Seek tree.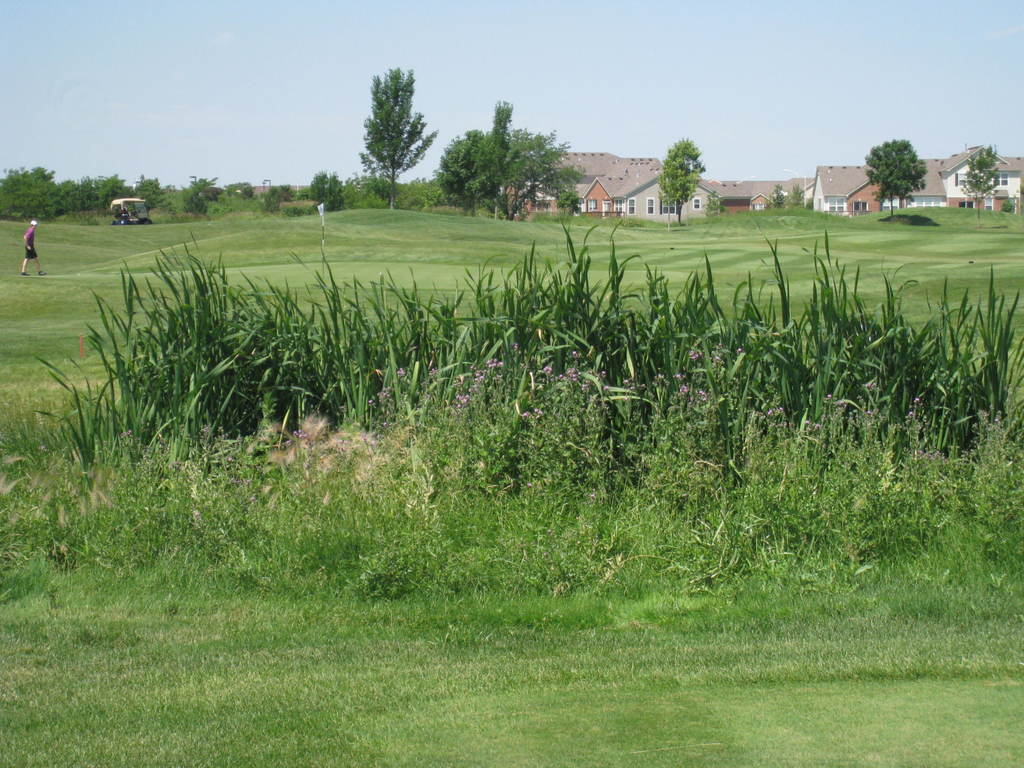
locate(348, 56, 429, 196).
